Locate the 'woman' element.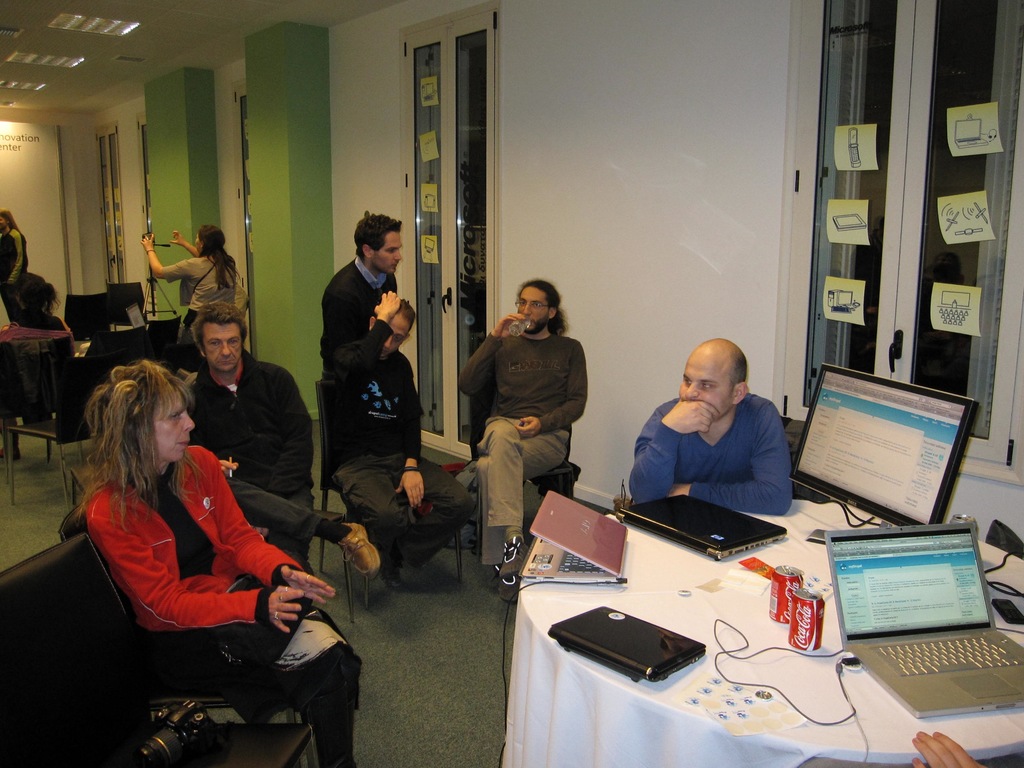
Element bbox: 67,351,372,767.
